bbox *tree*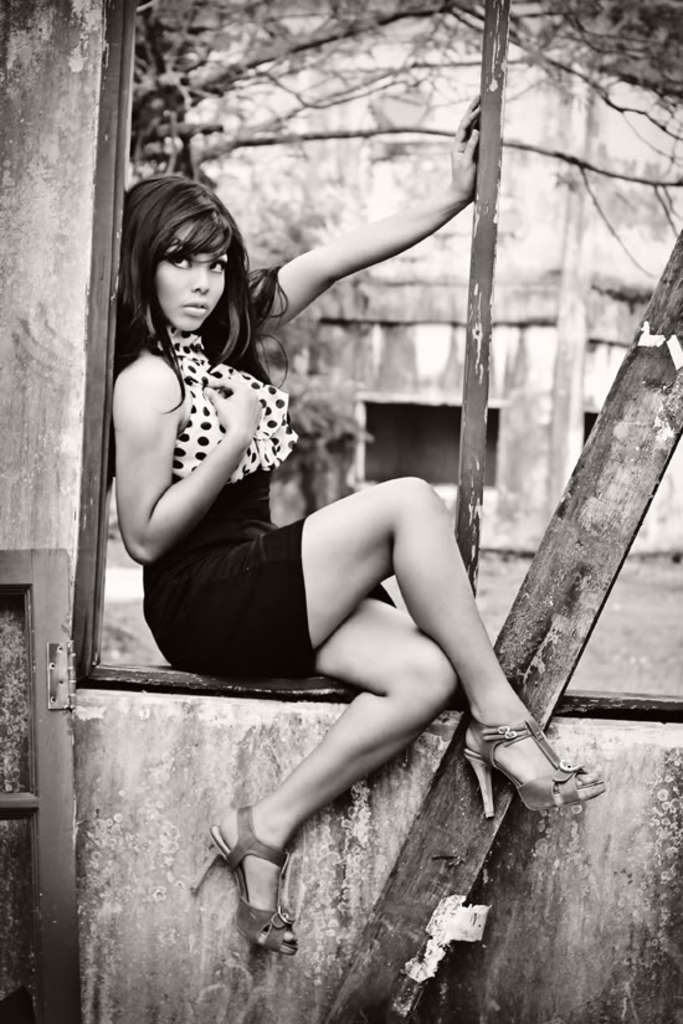
left=124, top=0, right=682, bottom=276
